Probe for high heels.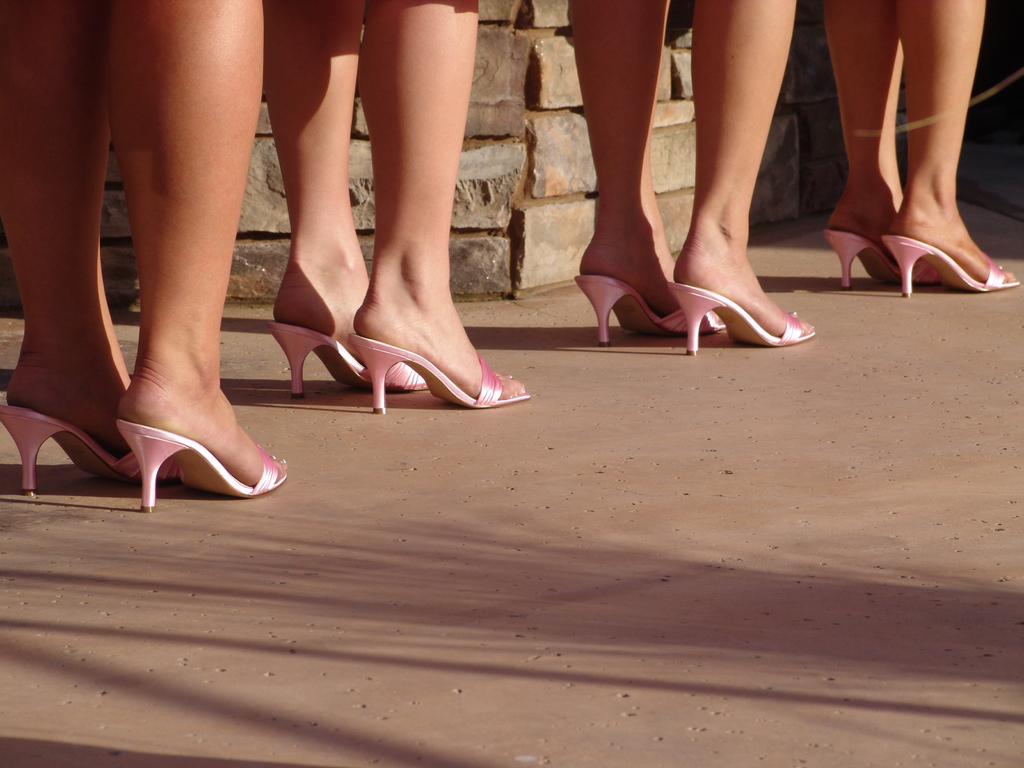
Probe result: [824, 225, 938, 294].
